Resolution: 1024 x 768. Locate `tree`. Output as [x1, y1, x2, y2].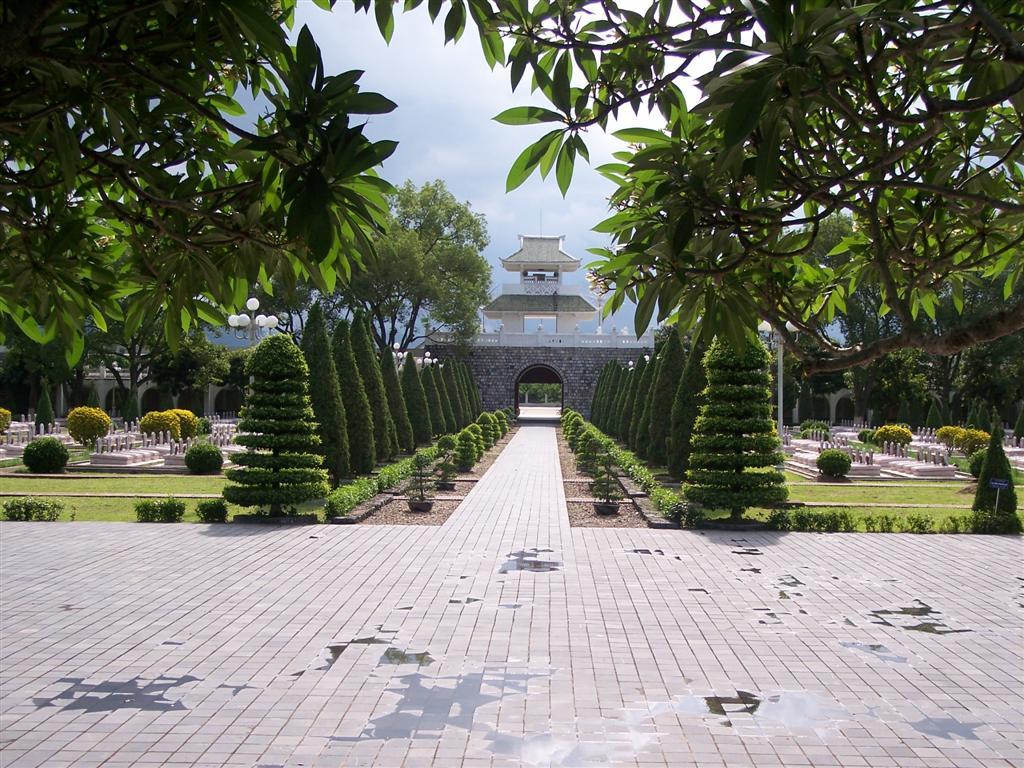
[84, 317, 235, 422].
